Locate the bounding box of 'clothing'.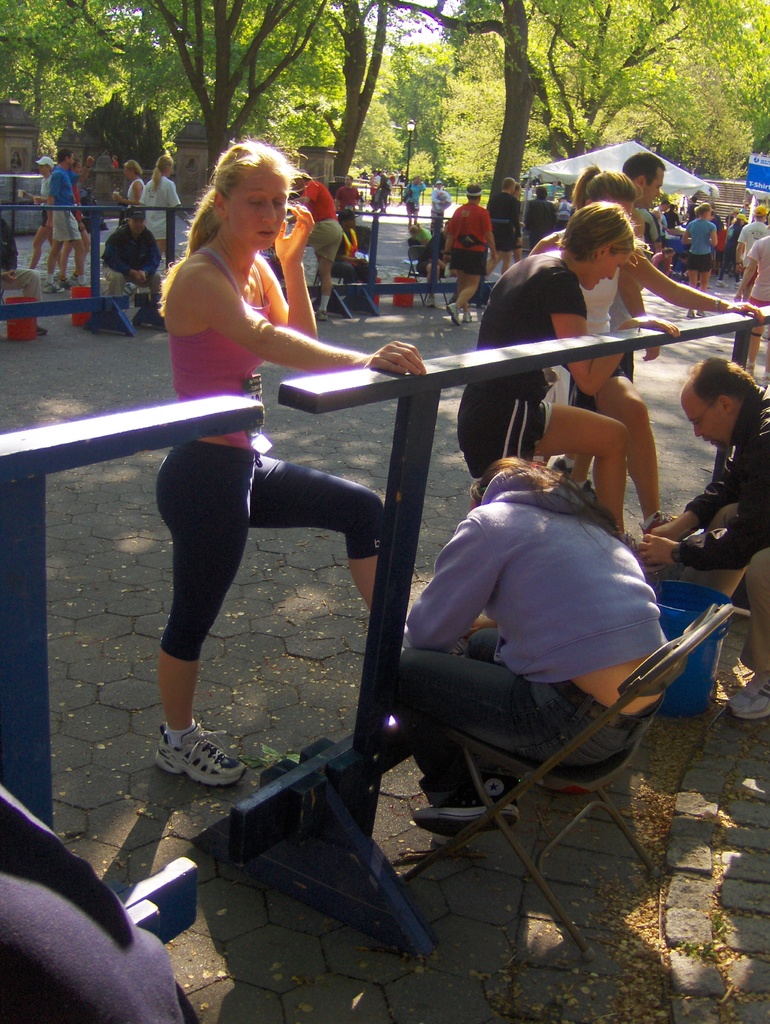
Bounding box: 430:189:451:225.
